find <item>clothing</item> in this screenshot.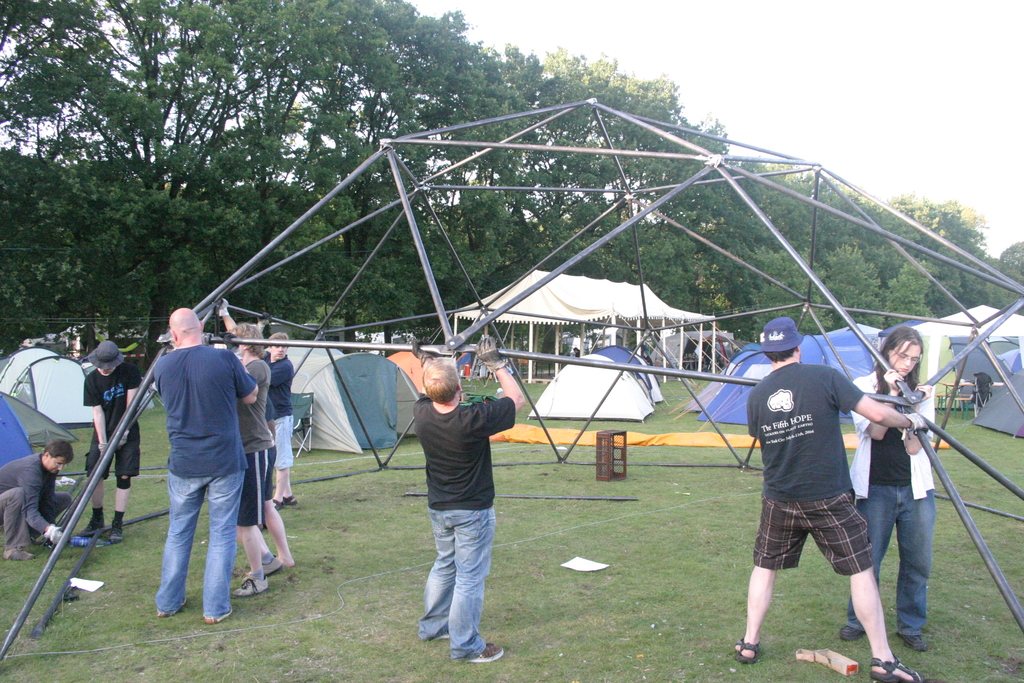
The bounding box for <item>clothing</item> is crop(78, 359, 147, 475).
